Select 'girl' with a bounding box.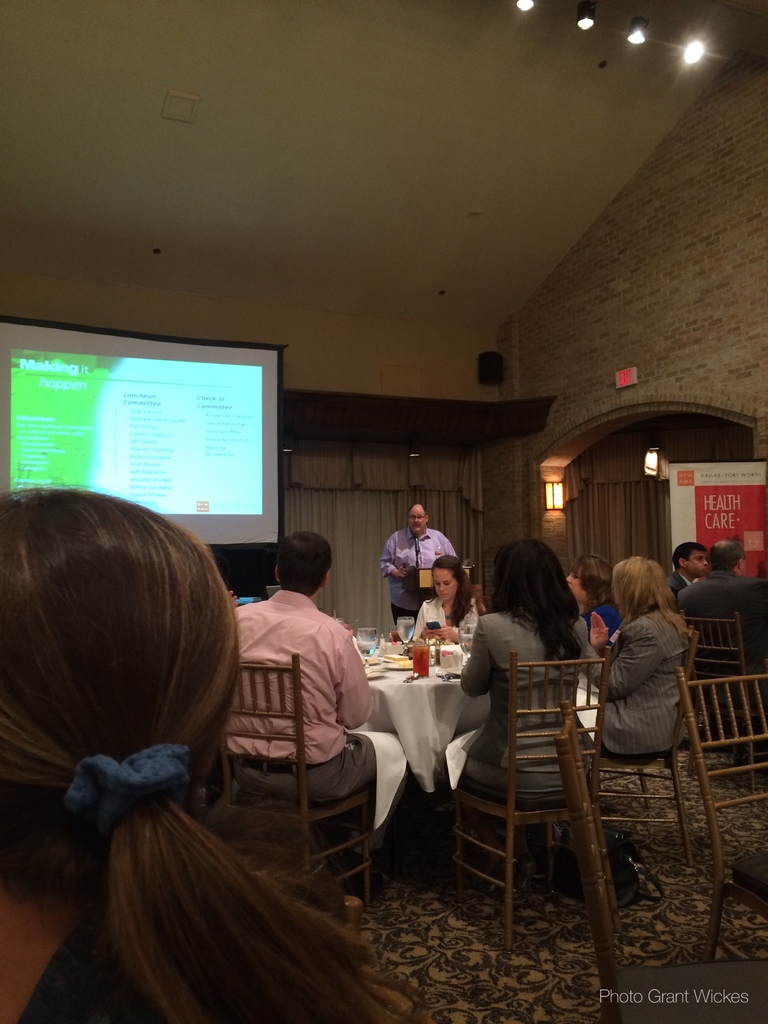
bbox=(415, 555, 481, 655).
